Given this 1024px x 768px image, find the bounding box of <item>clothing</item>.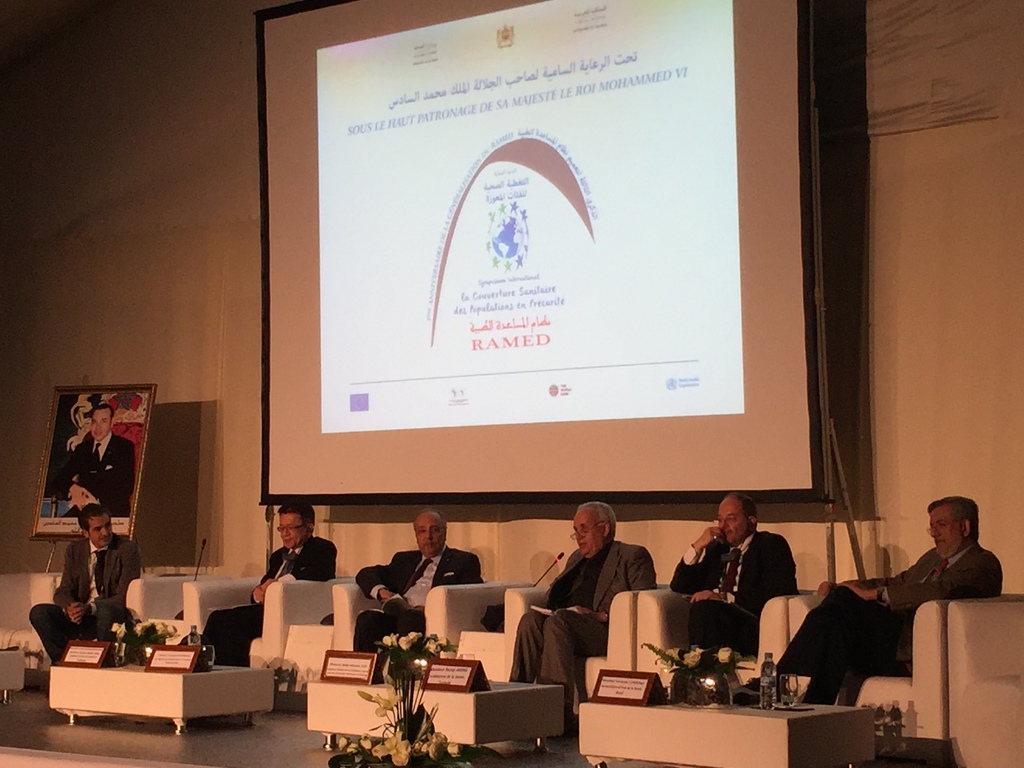
Rect(768, 539, 1007, 710).
